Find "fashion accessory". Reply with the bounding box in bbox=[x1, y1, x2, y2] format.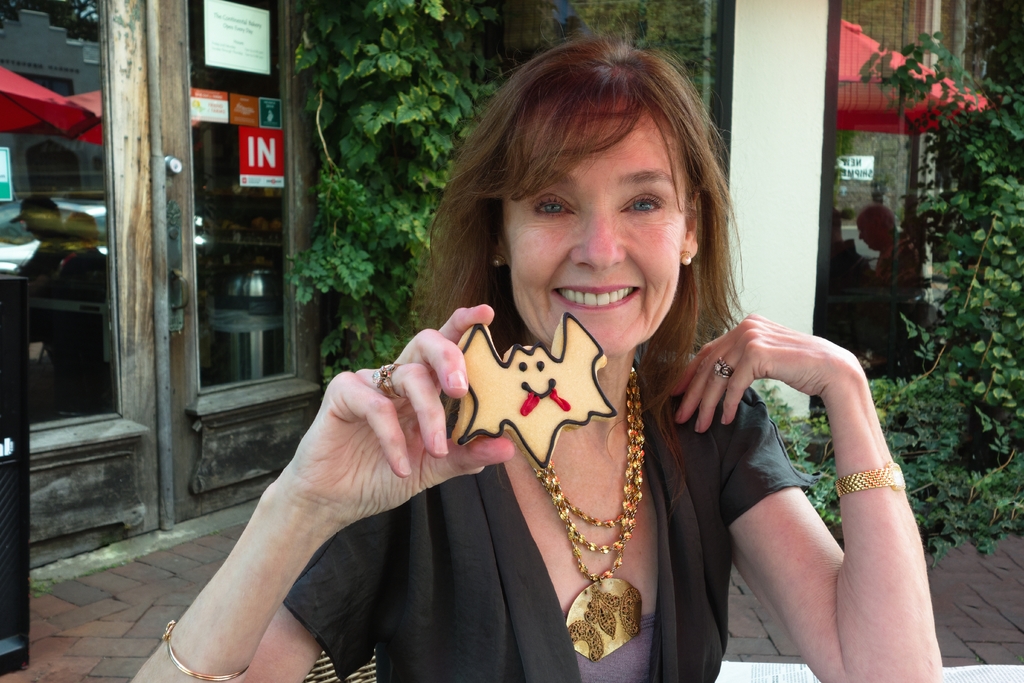
bbox=[714, 358, 735, 379].
